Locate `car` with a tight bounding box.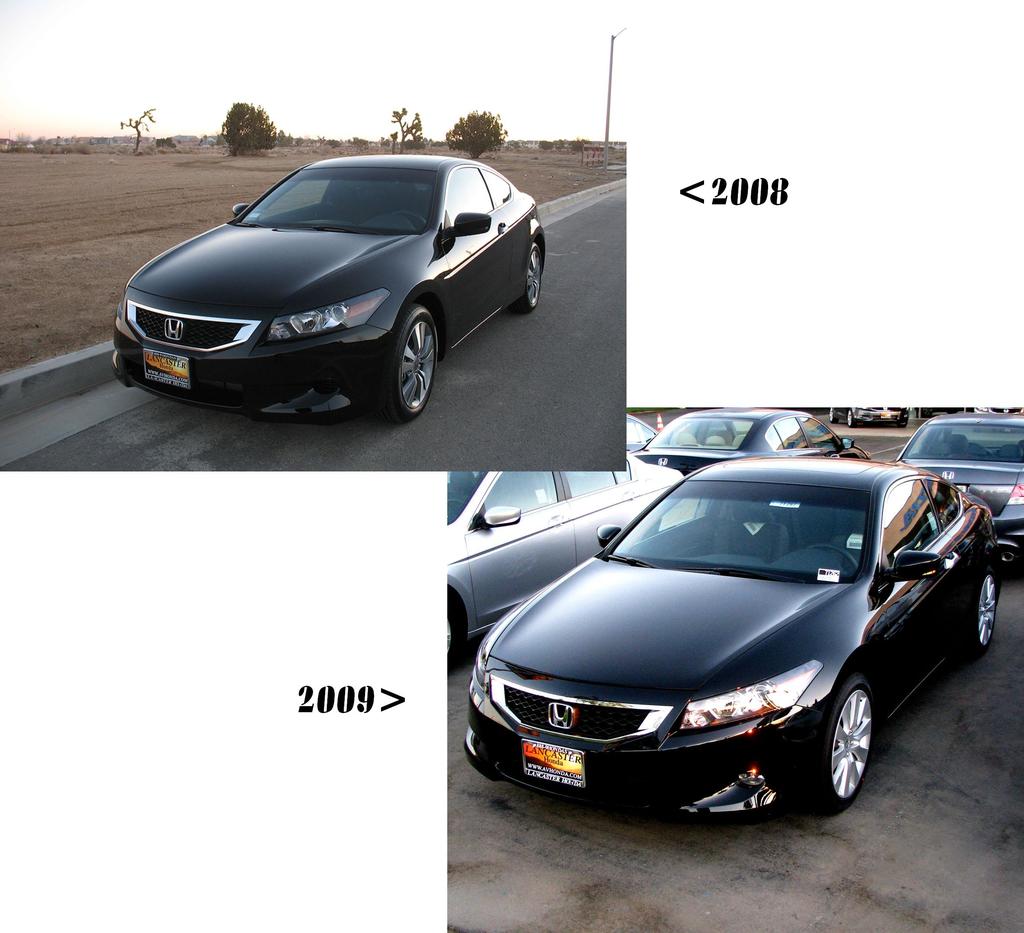
select_region(897, 407, 1023, 568).
